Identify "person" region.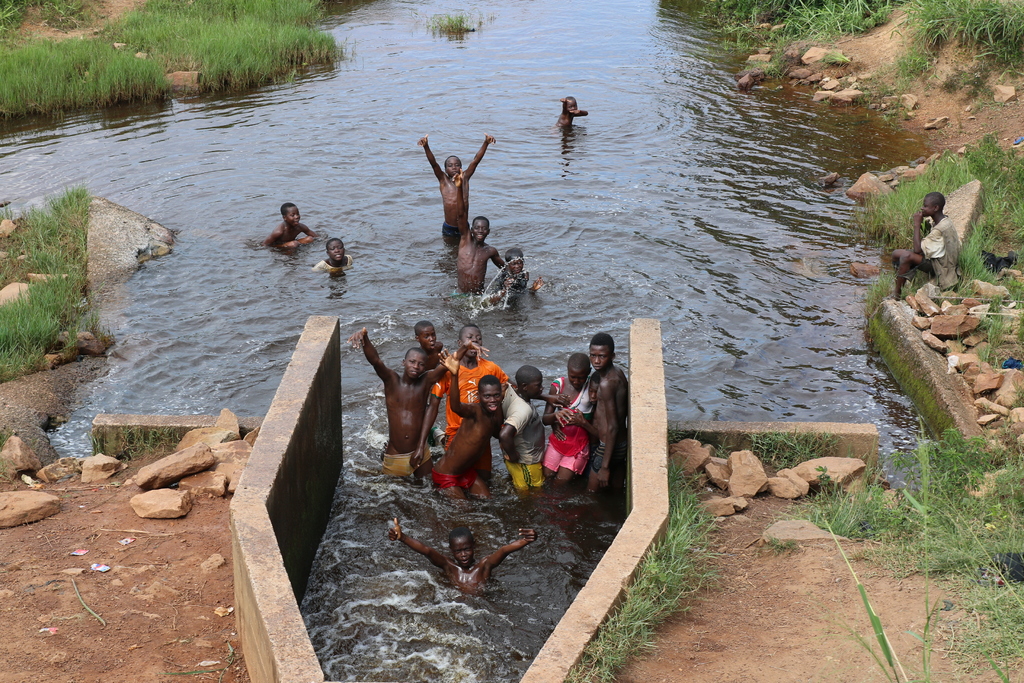
Region: 404:325:518:499.
